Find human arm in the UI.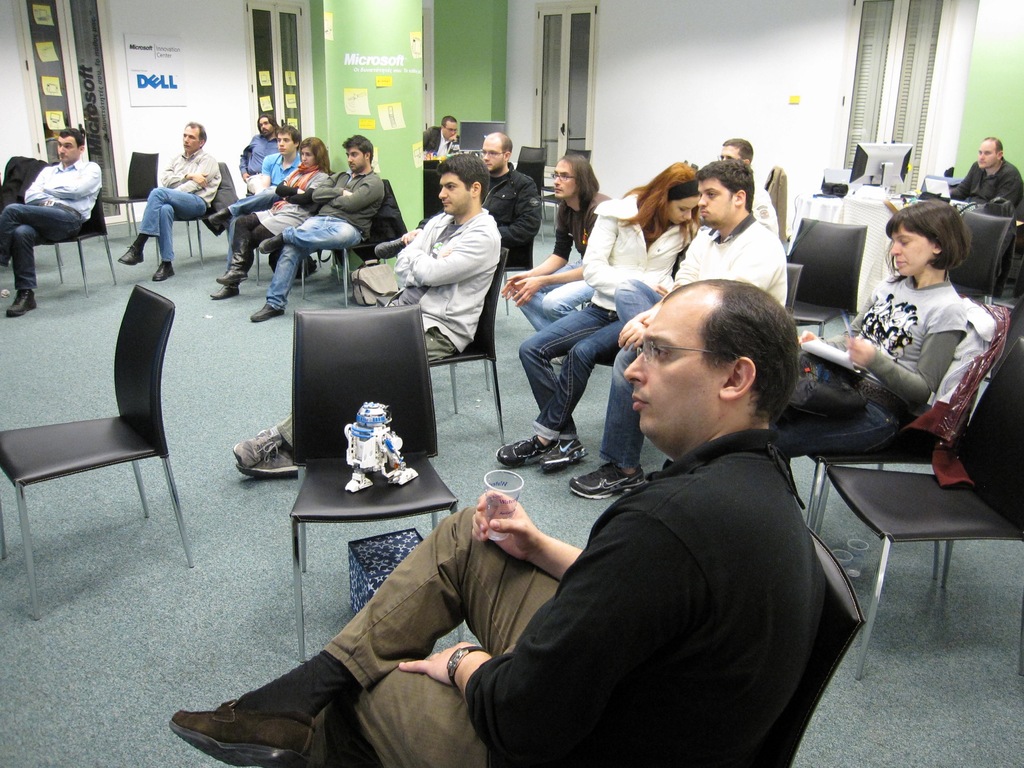
UI element at rect(632, 232, 783, 328).
